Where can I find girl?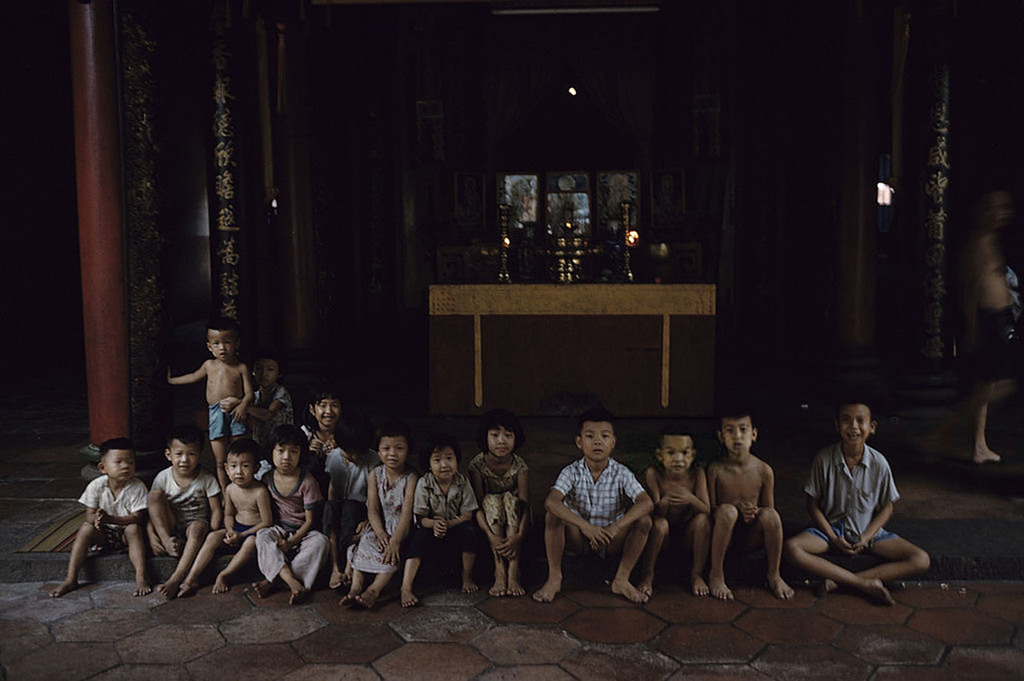
You can find it at {"x1": 243, "y1": 421, "x2": 330, "y2": 604}.
